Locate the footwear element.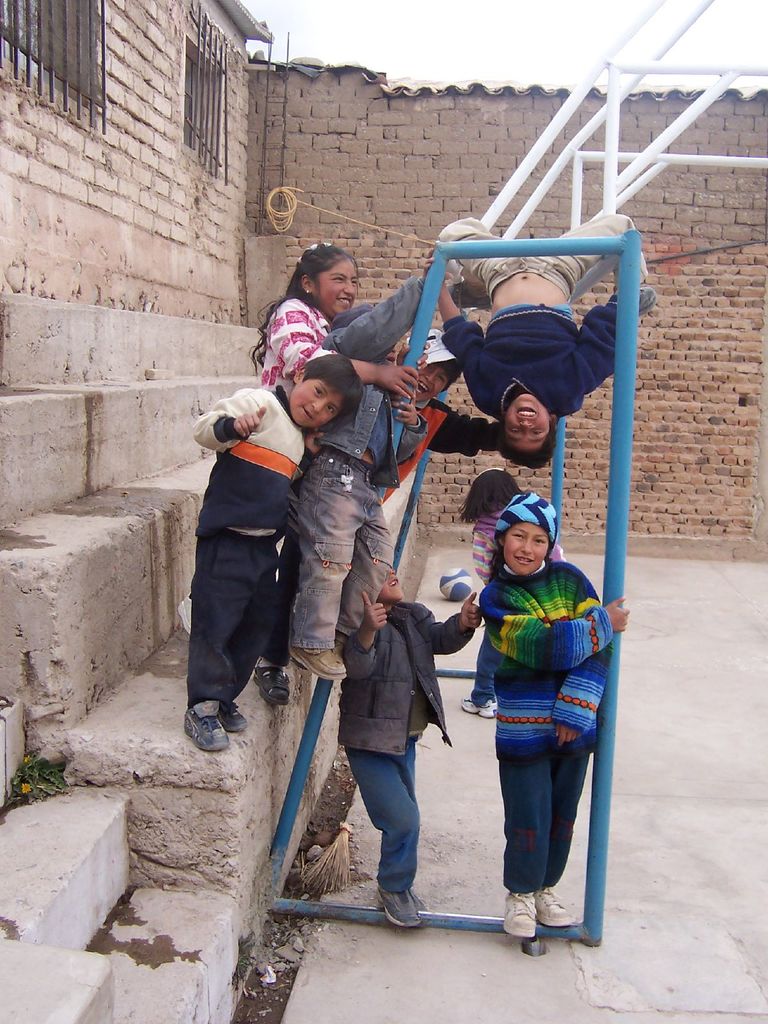
Element bbox: (x1=256, y1=662, x2=293, y2=707).
